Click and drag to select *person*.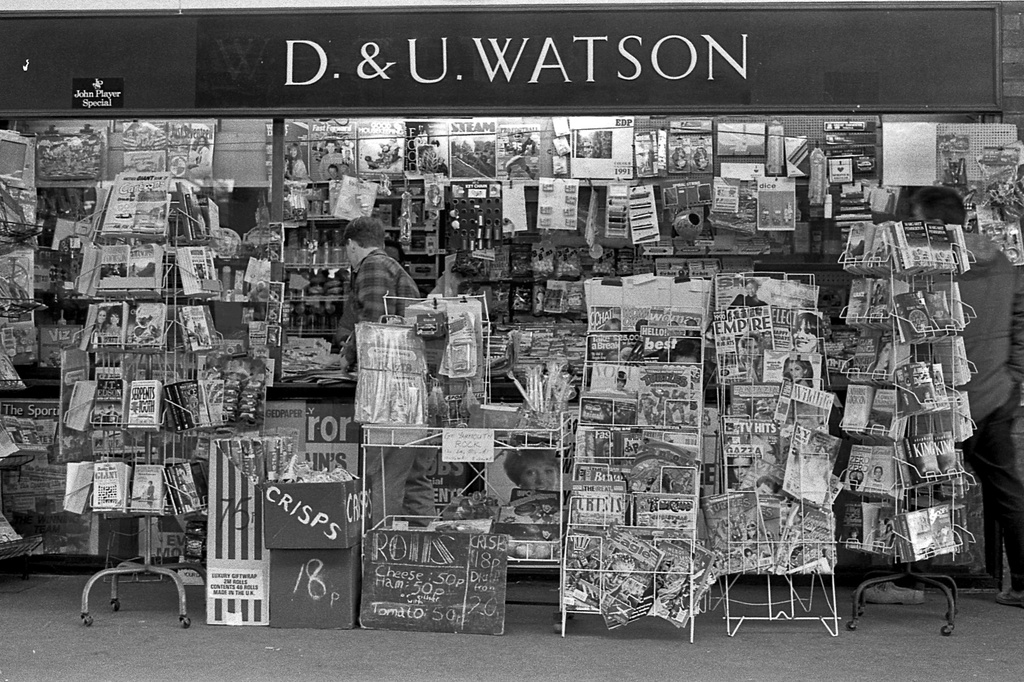
Selection: 503,443,564,506.
